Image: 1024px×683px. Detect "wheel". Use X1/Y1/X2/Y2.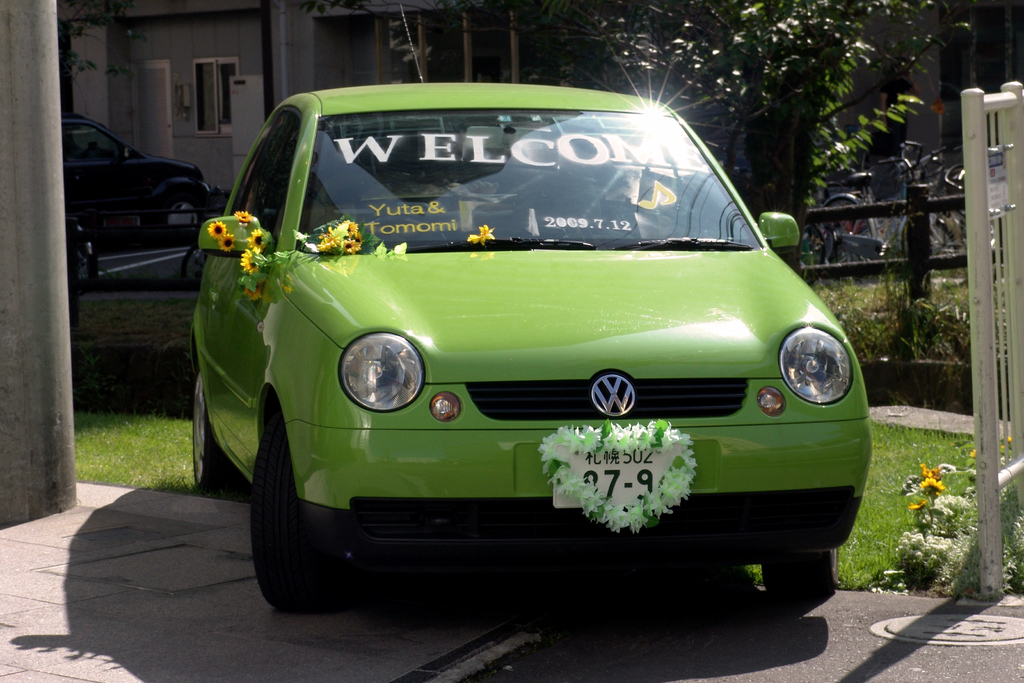
243/400/357/611.
